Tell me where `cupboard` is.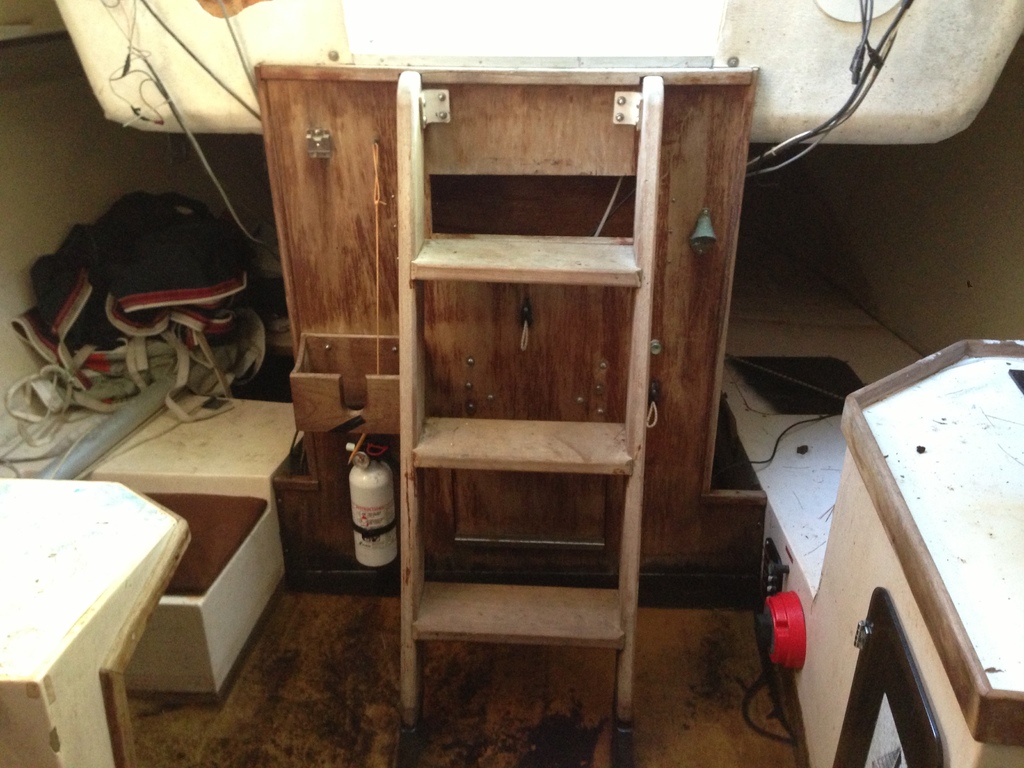
`cupboard` is at (140, 56, 783, 701).
